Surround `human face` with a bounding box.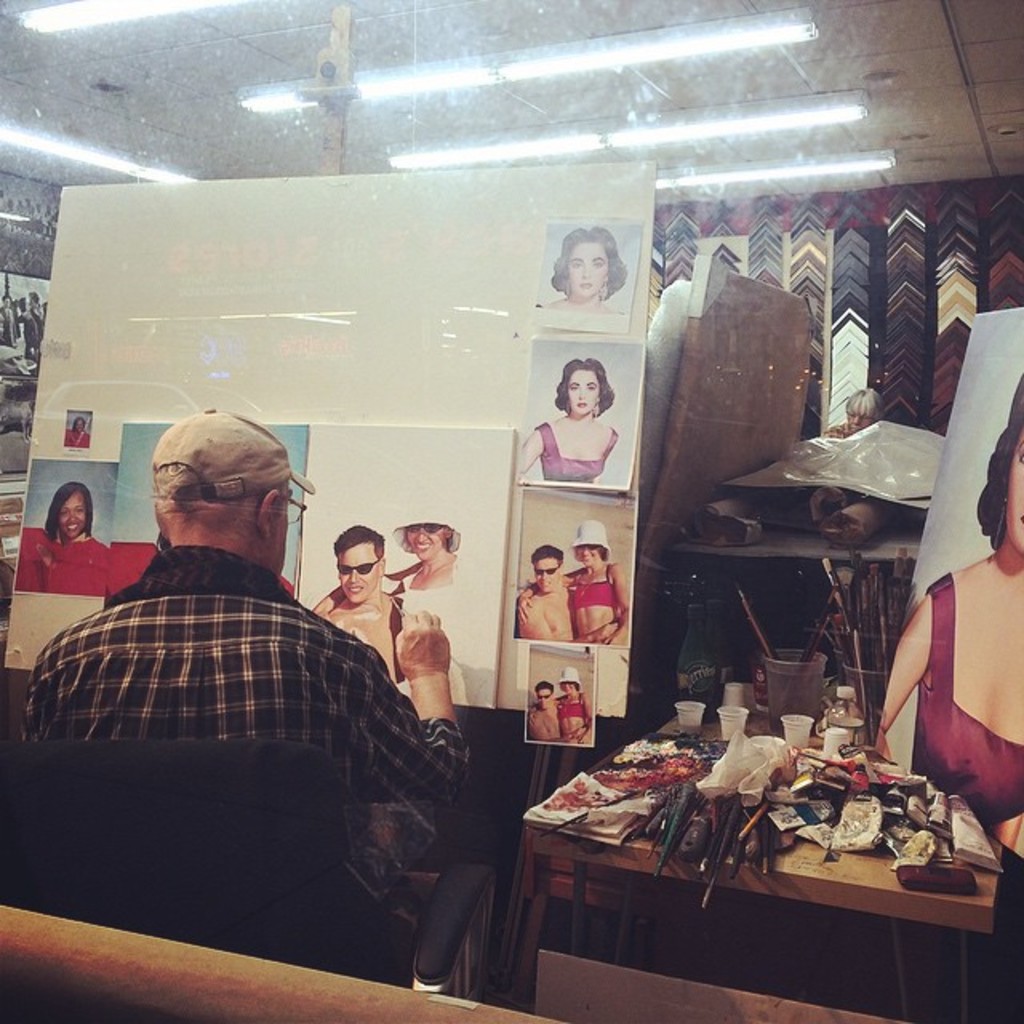
x1=333, y1=541, x2=376, y2=600.
